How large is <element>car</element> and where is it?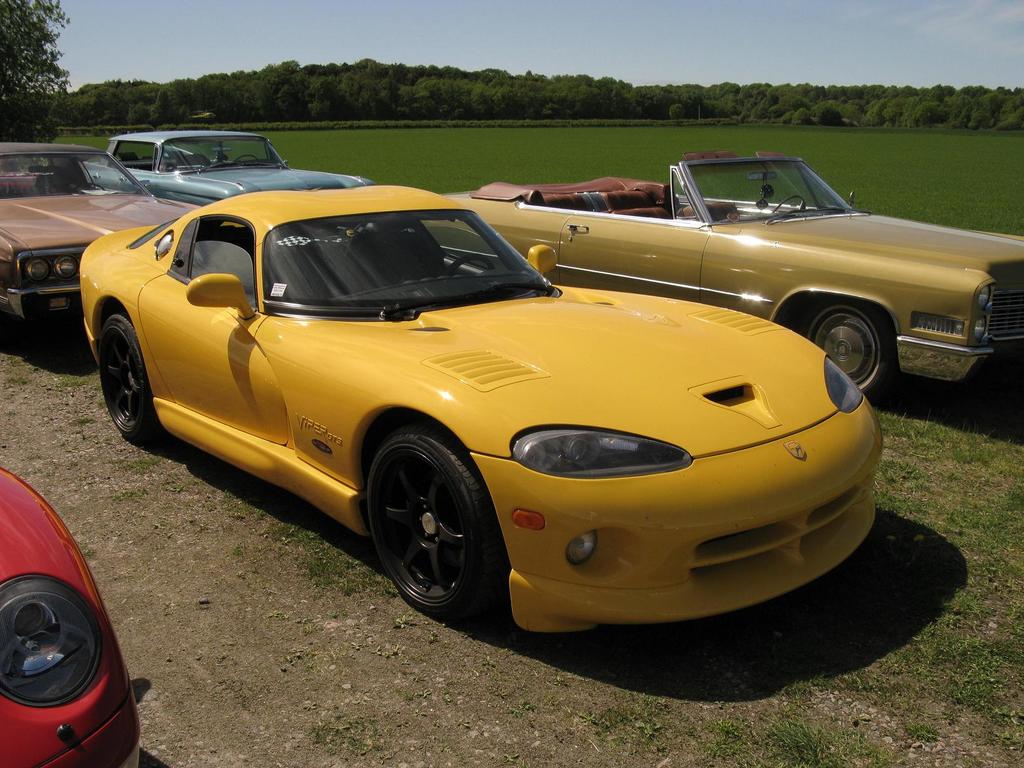
Bounding box: <bbox>79, 184, 883, 637</bbox>.
